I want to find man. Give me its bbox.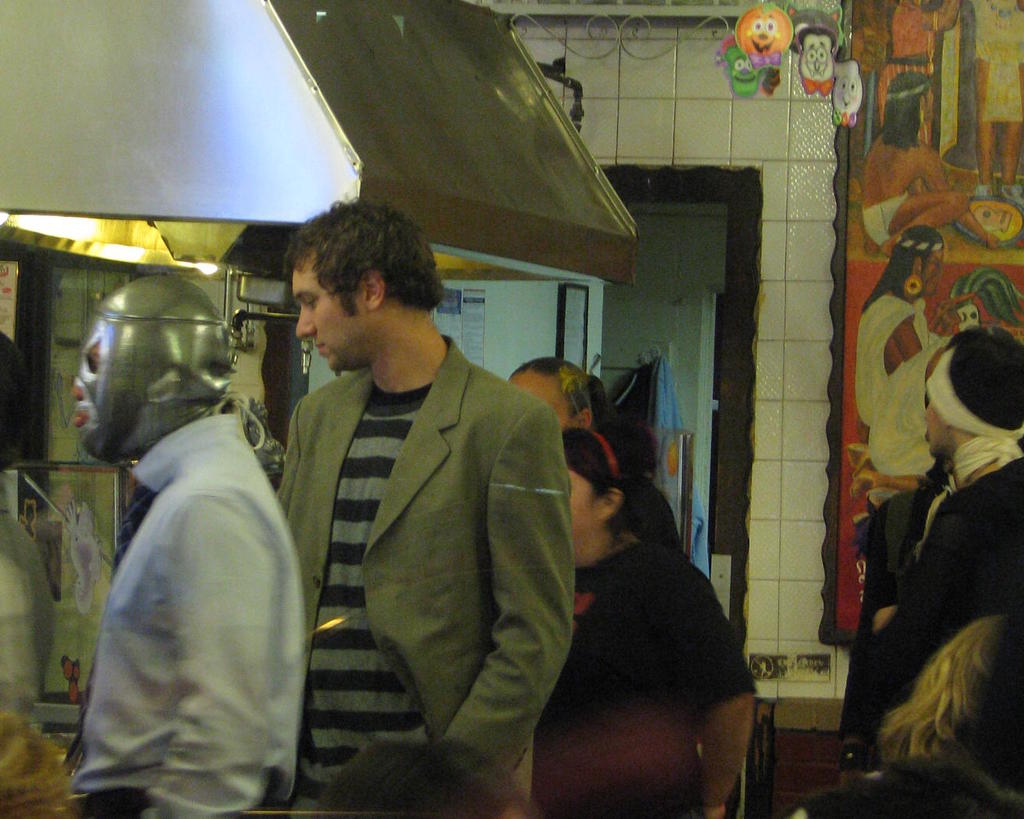
x1=849 y1=229 x2=943 y2=427.
